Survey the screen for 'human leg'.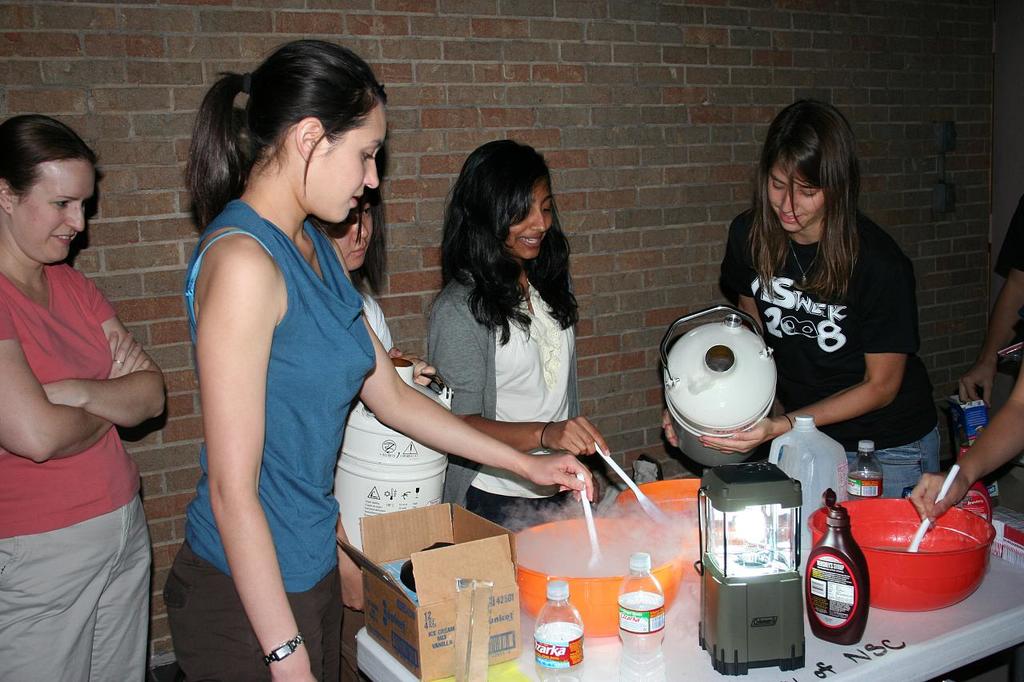
Survey found: 319, 568, 339, 681.
